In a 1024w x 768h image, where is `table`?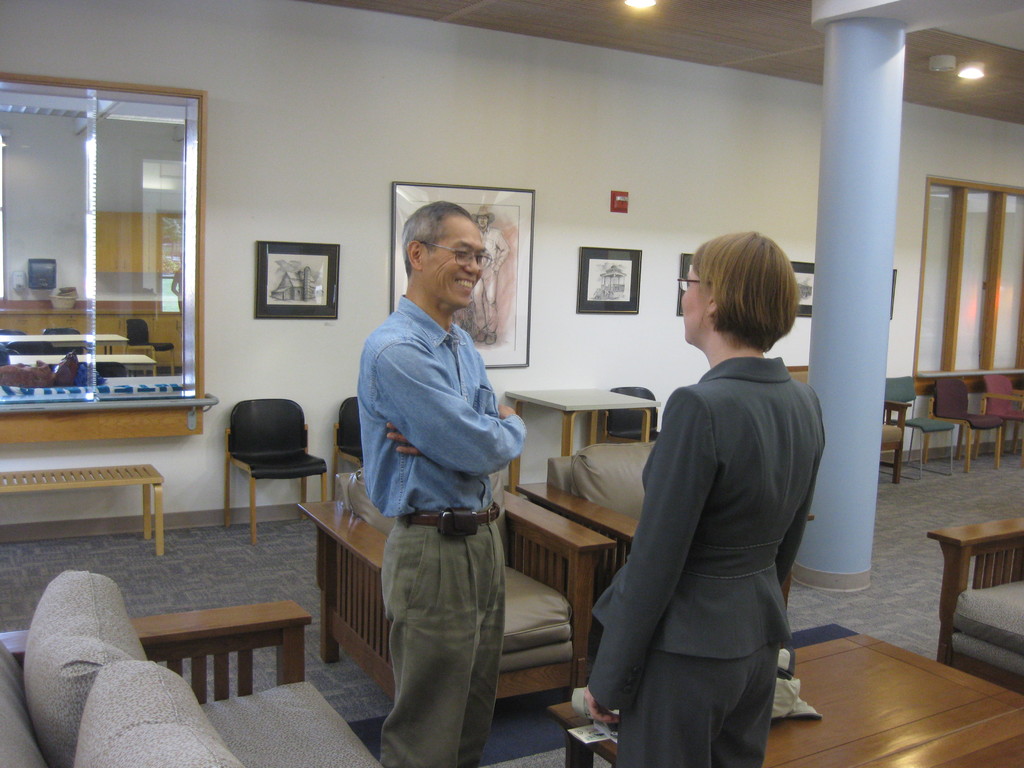
<bbox>505, 385, 666, 491</bbox>.
